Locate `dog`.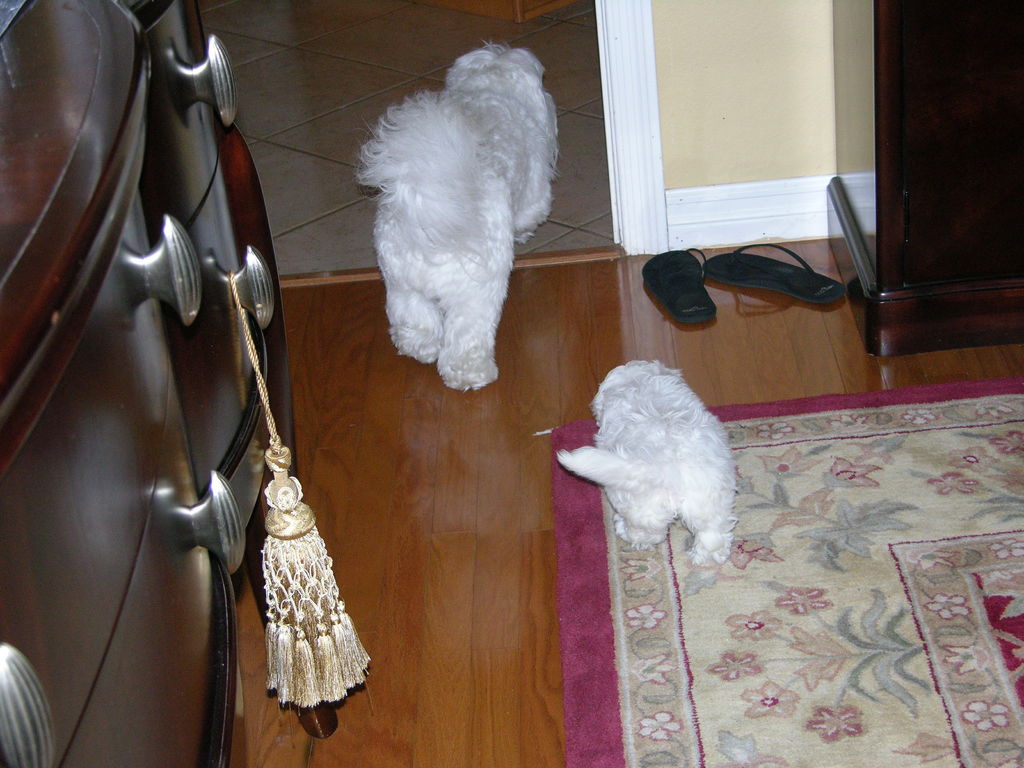
Bounding box: locate(356, 40, 563, 393).
